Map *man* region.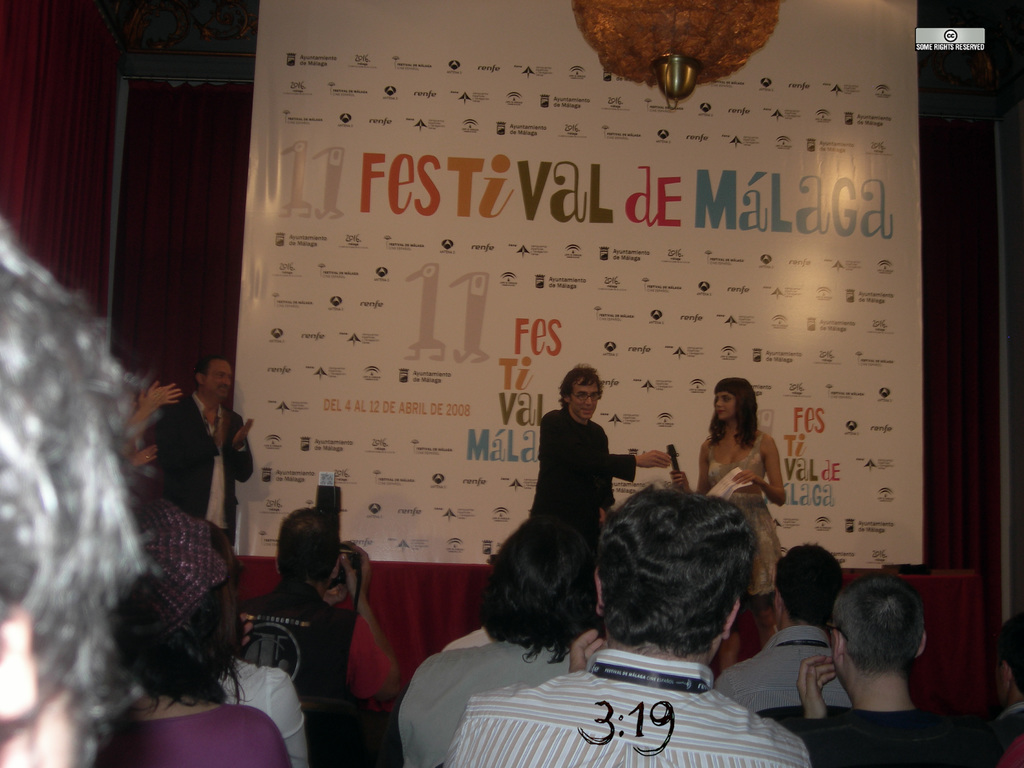
Mapped to <region>234, 504, 396, 767</region>.
